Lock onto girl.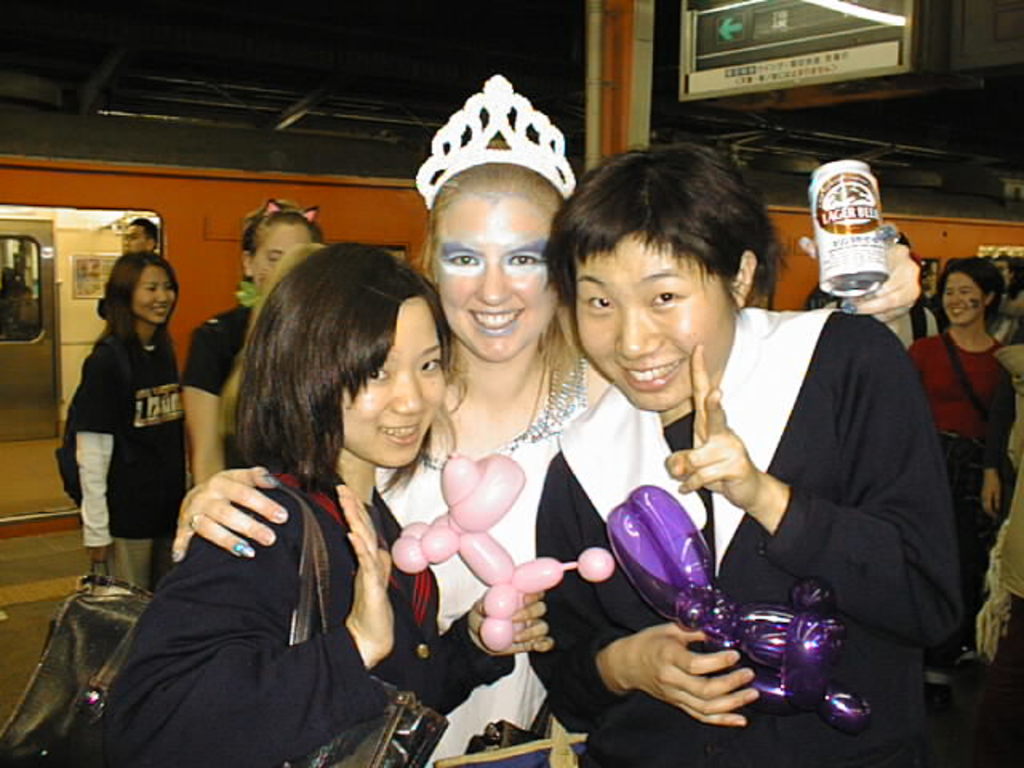
Locked: left=86, top=237, right=555, bottom=766.
